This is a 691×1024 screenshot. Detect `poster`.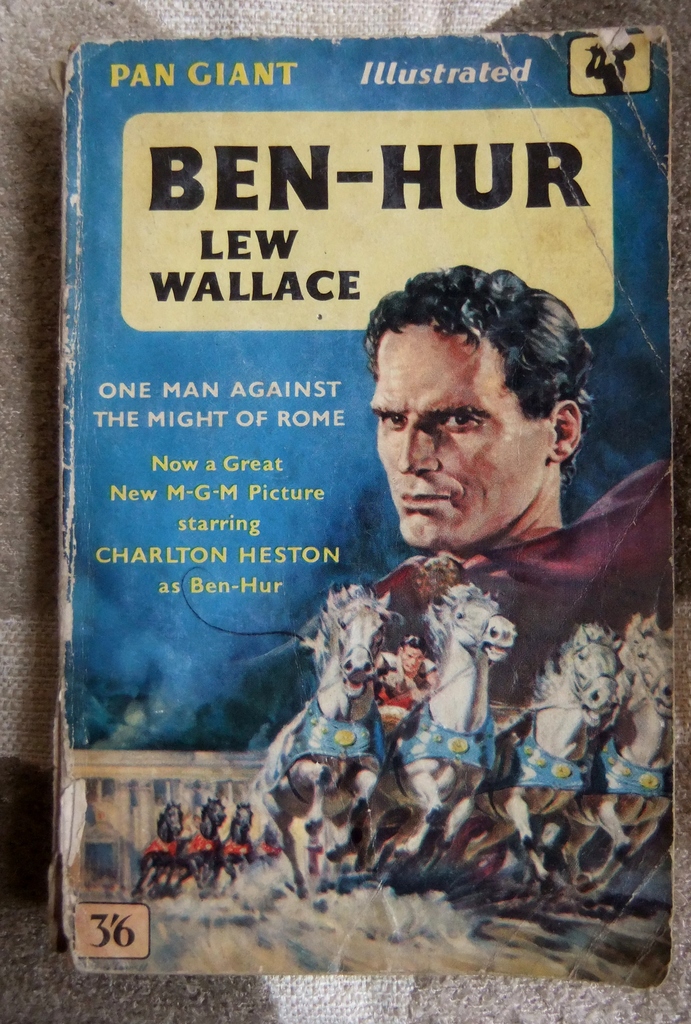
[x1=42, y1=26, x2=672, y2=986].
